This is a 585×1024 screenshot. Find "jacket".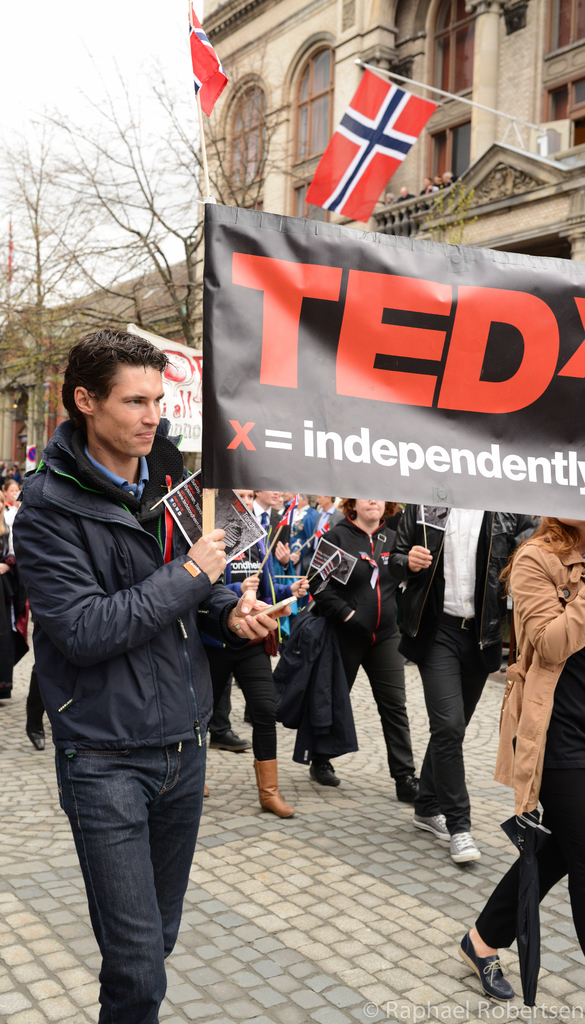
Bounding box: [x1=497, y1=529, x2=584, y2=803].
